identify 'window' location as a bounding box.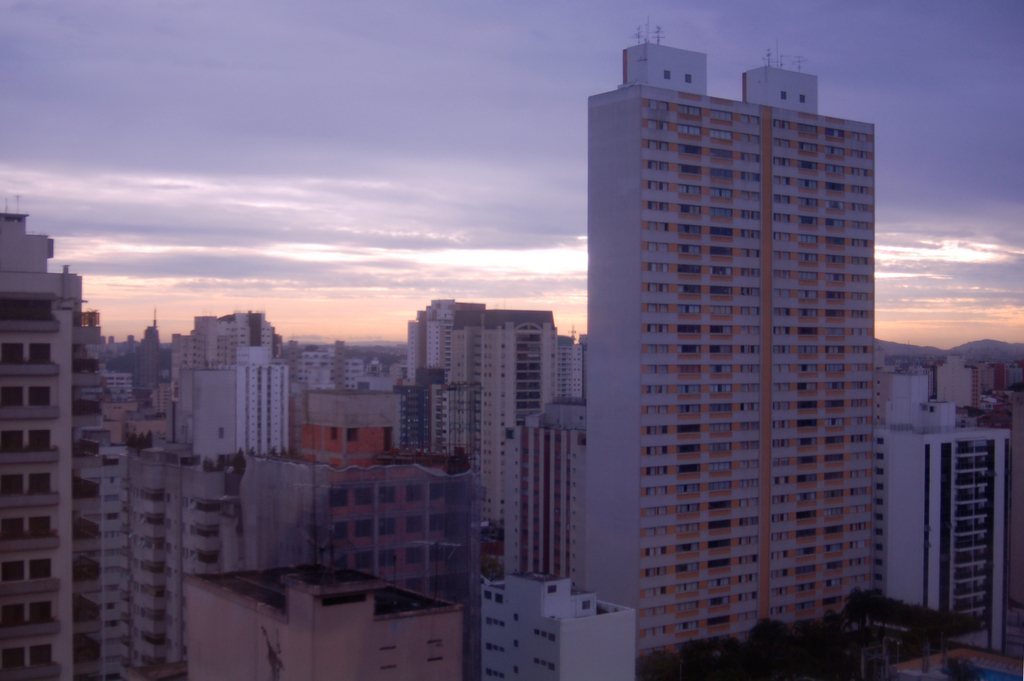
detection(707, 386, 729, 394).
